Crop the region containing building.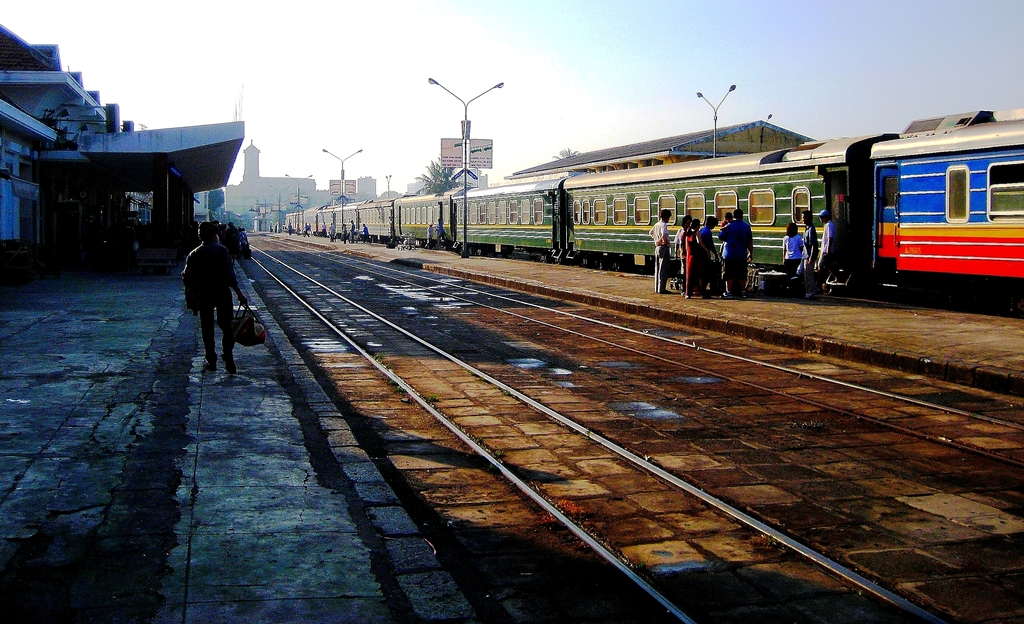
Crop region: 355,177,378,199.
